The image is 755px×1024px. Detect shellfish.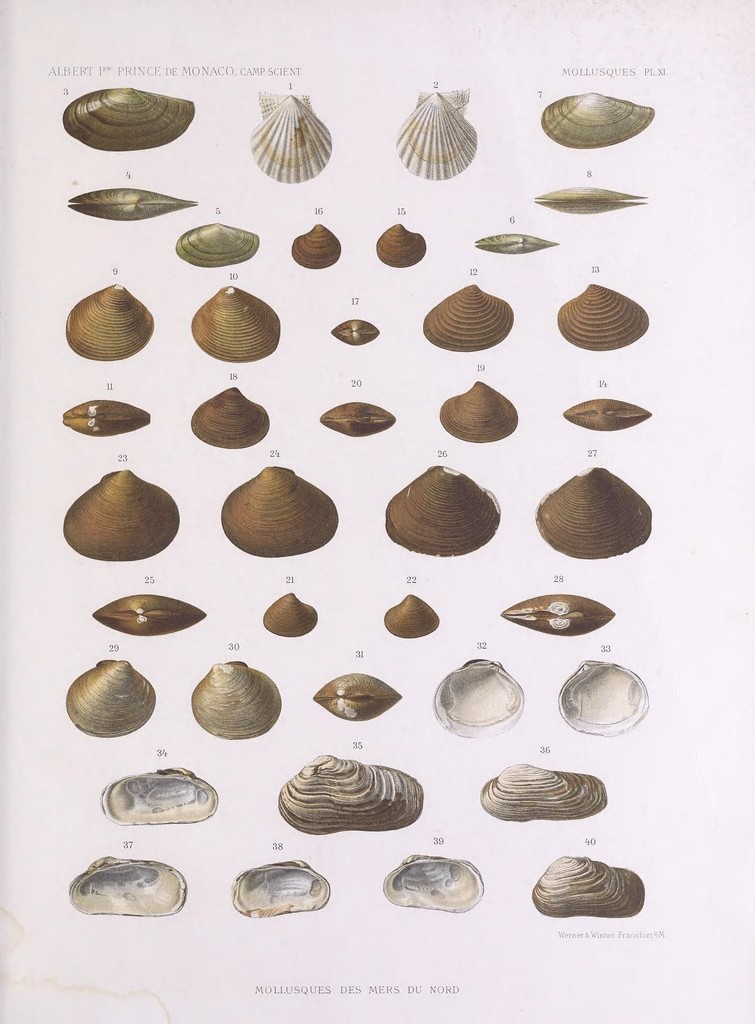
Detection: (479, 760, 608, 827).
